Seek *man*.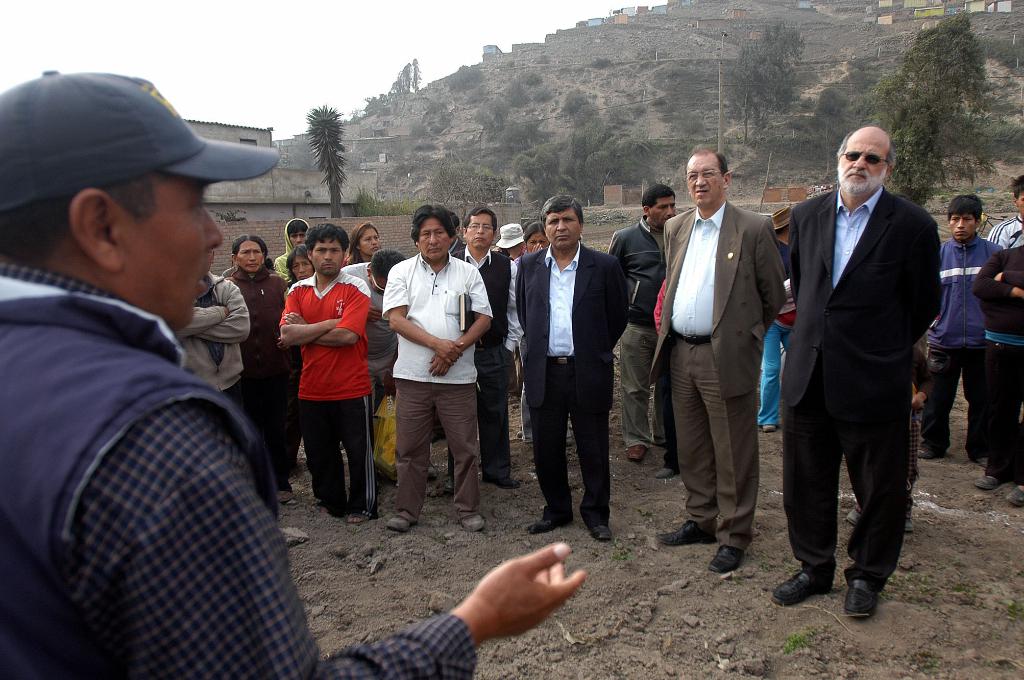
rect(385, 203, 493, 531).
